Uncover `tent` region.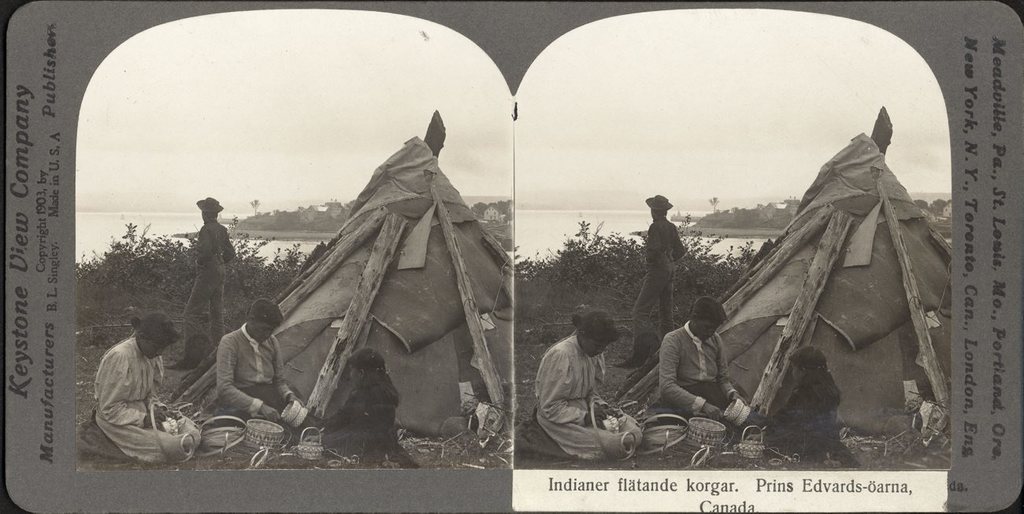
Uncovered: 247 134 518 471.
